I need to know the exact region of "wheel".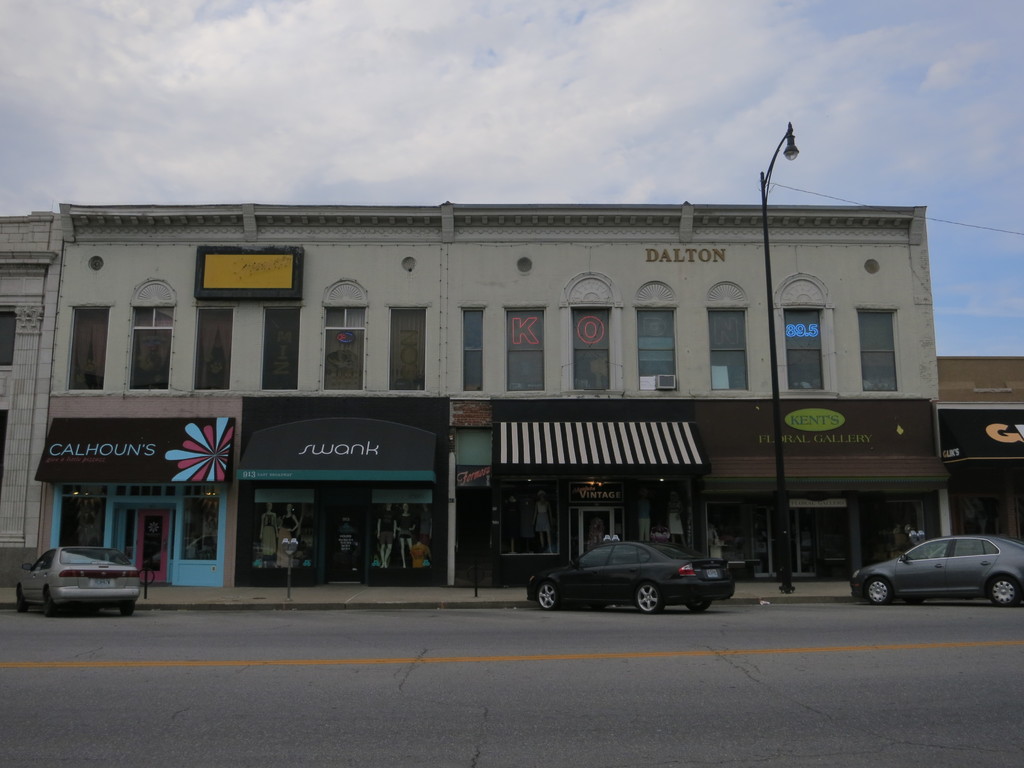
Region: box=[12, 584, 28, 615].
